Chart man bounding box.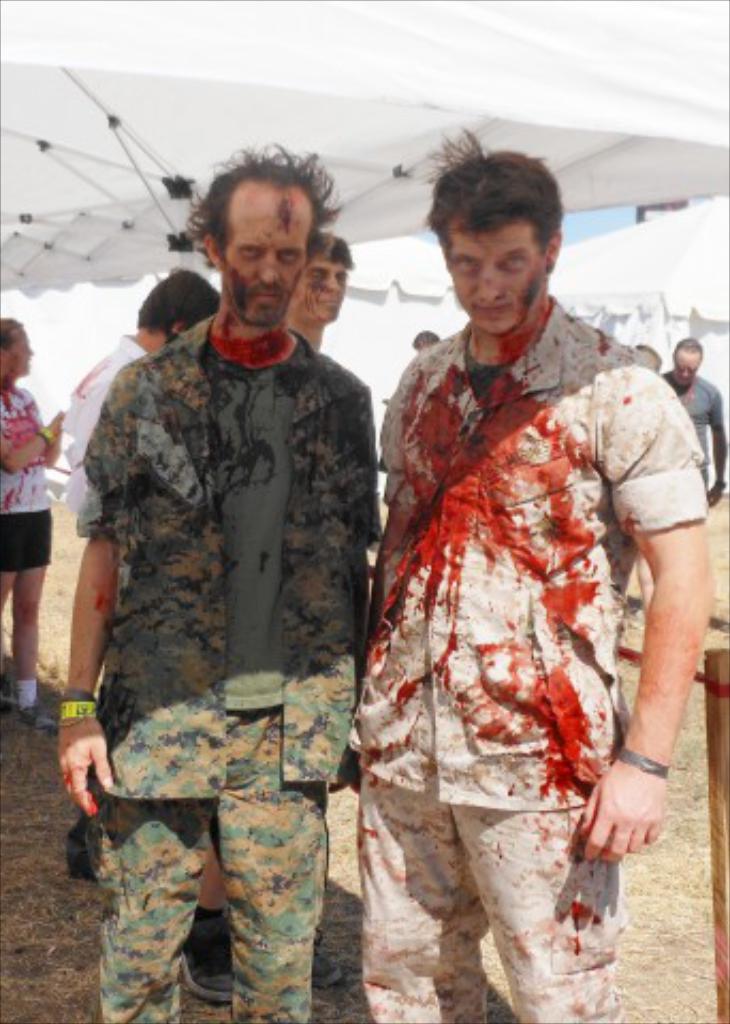
Charted: <region>414, 322, 440, 348</region>.
